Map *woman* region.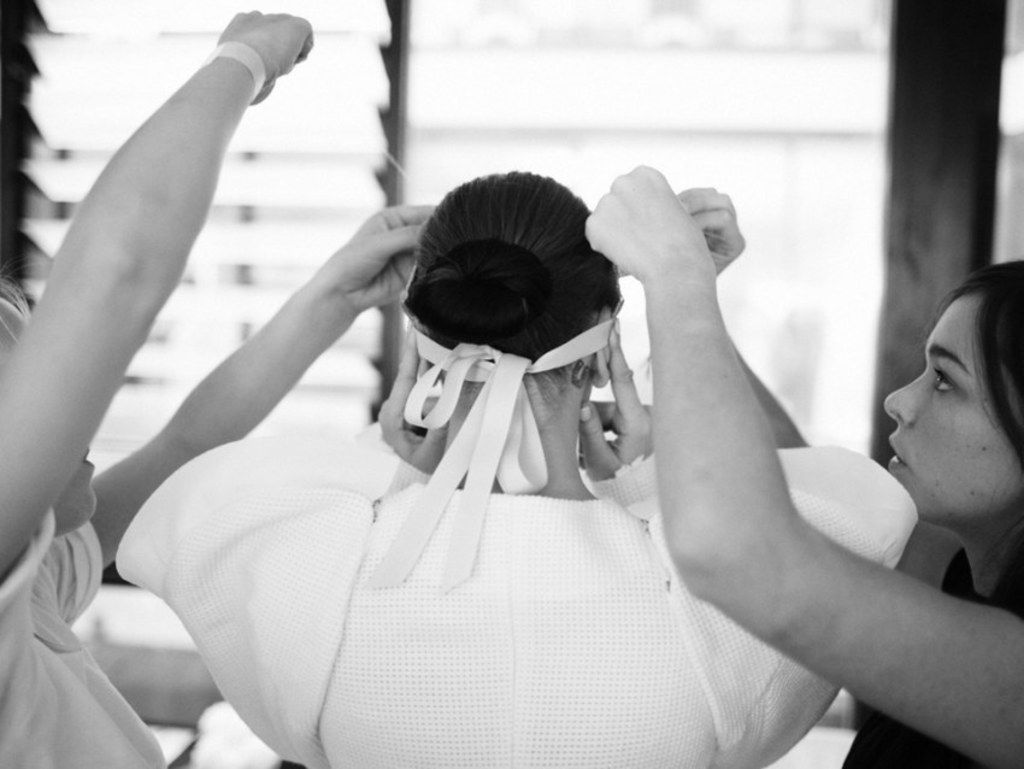
Mapped to 0 4 434 768.
